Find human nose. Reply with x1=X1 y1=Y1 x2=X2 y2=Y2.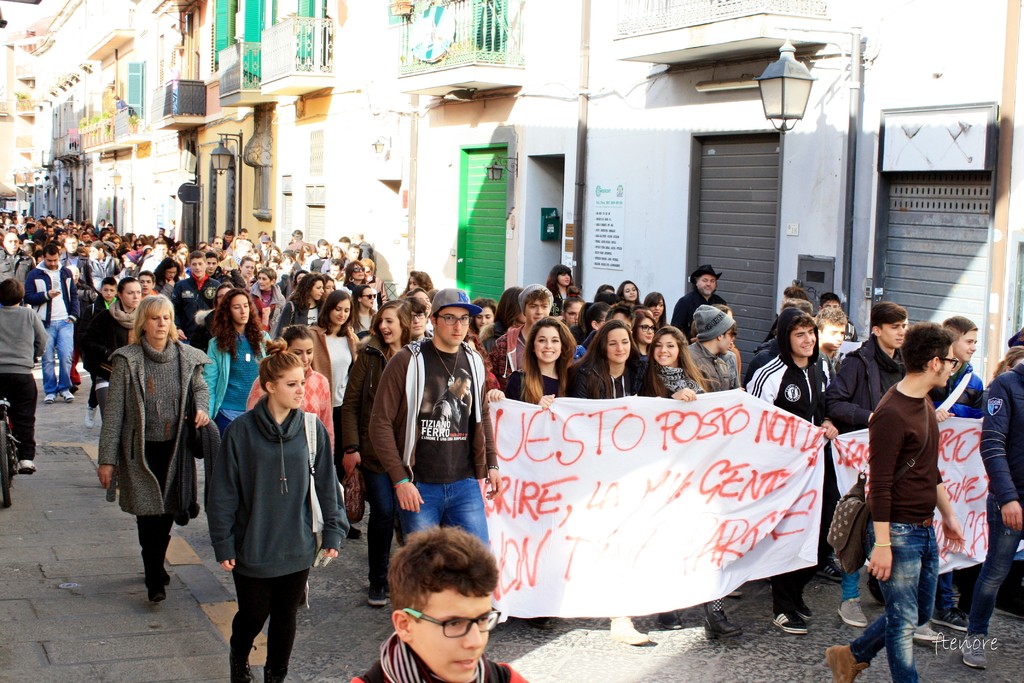
x1=378 y1=317 x2=388 y2=334.
